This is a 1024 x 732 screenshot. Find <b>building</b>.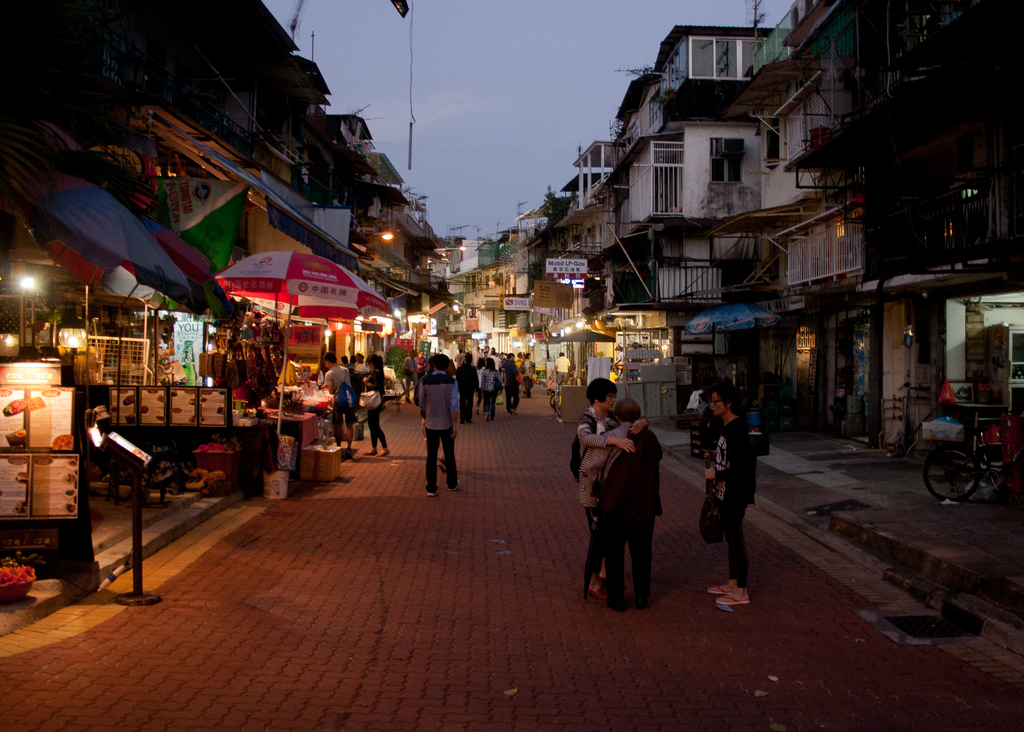
Bounding box: 556 131 634 349.
